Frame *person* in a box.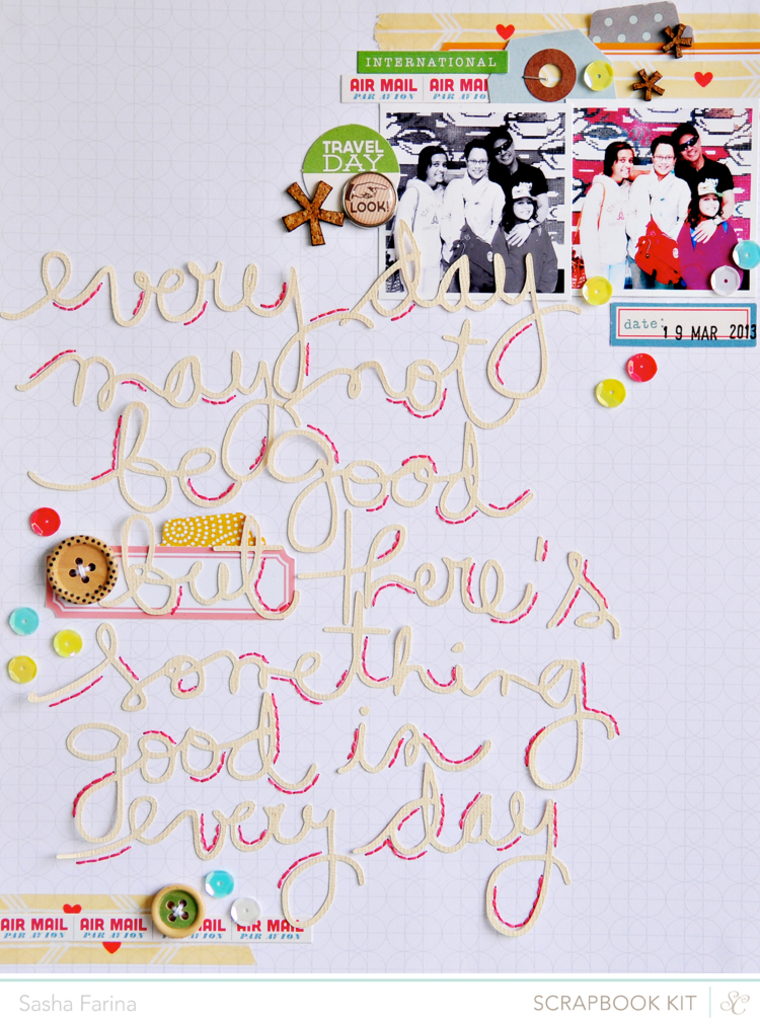
rect(411, 129, 531, 303).
